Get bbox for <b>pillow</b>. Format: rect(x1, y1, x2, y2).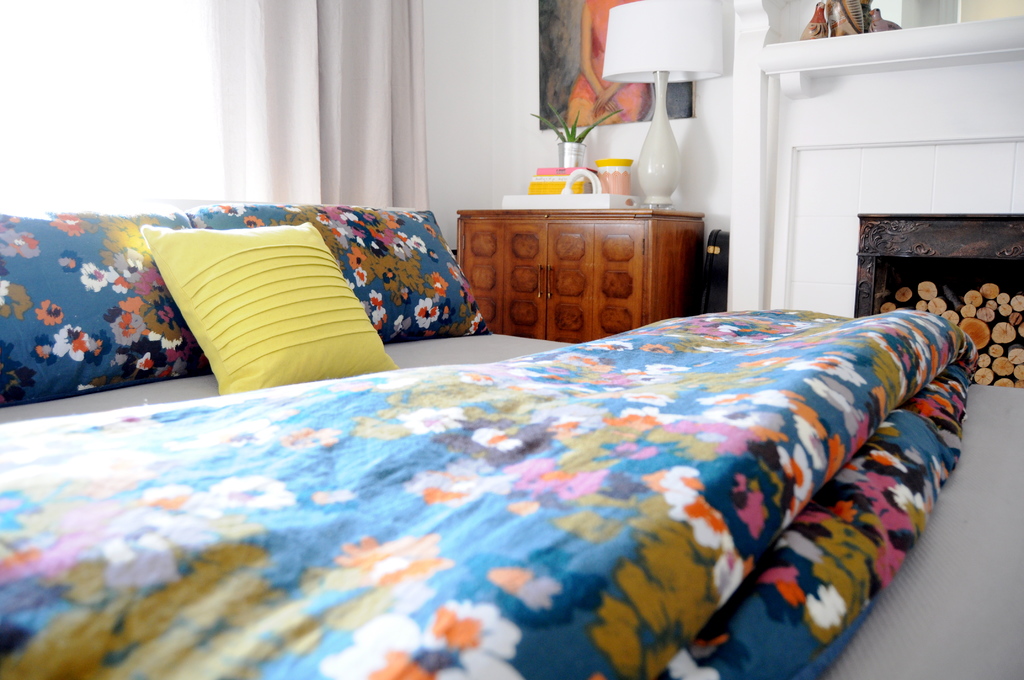
rect(1, 206, 207, 425).
